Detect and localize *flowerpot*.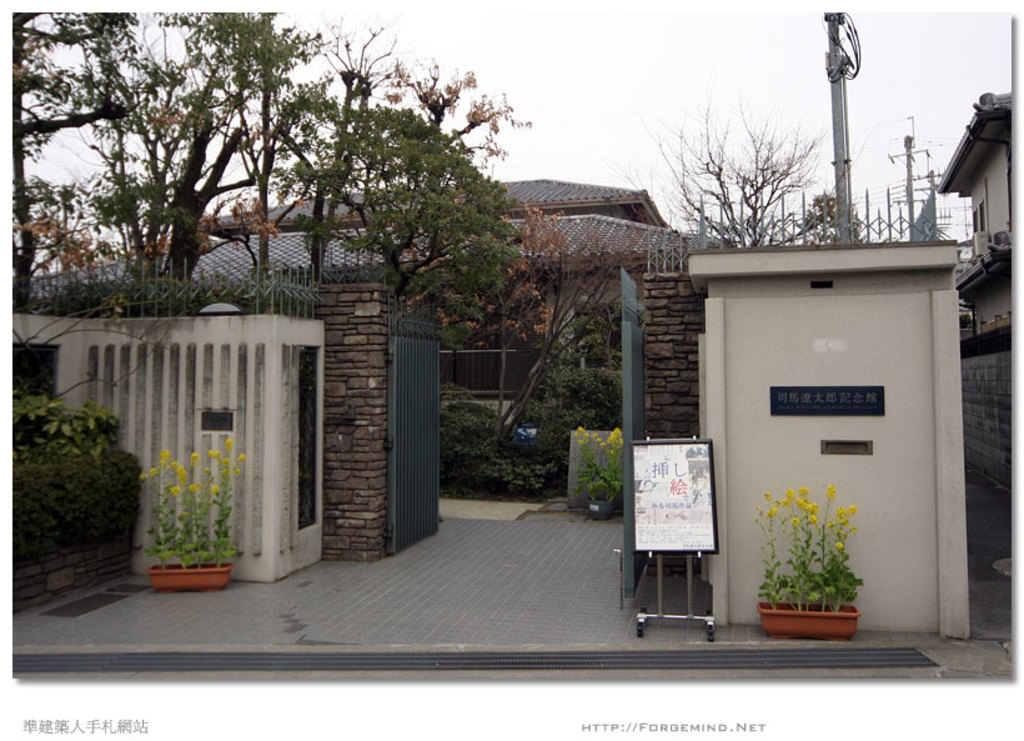
Localized at (left=732, top=472, right=873, bottom=652).
